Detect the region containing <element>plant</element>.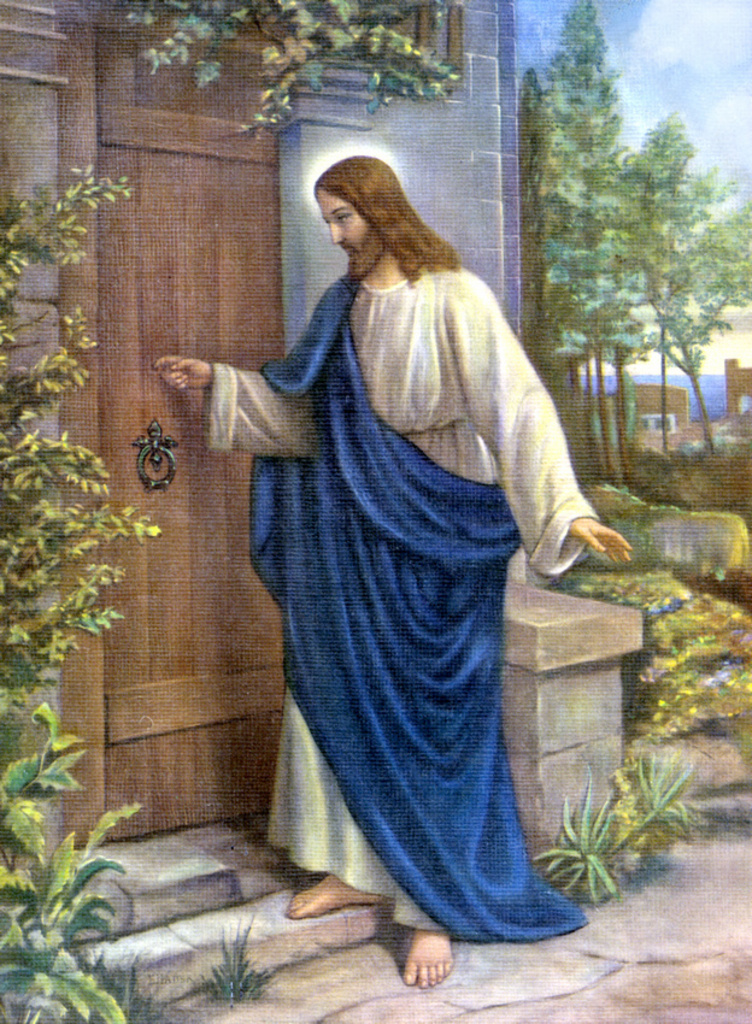
[x1=198, y1=908, x2=249, y2=997].
